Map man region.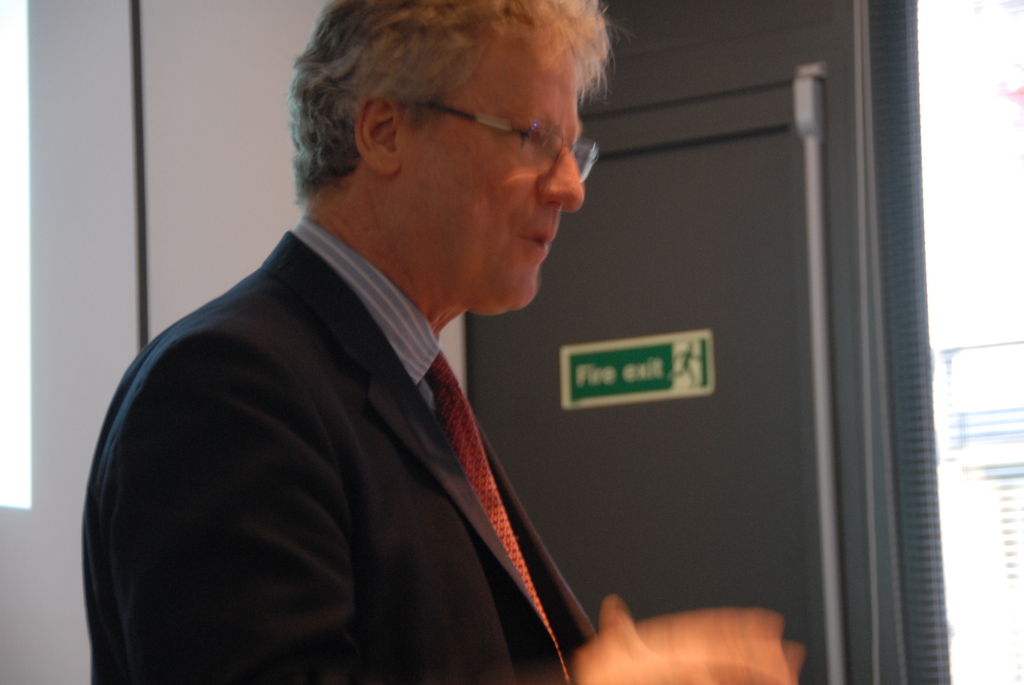
Mapped to region(62, 3, 659, 670).
